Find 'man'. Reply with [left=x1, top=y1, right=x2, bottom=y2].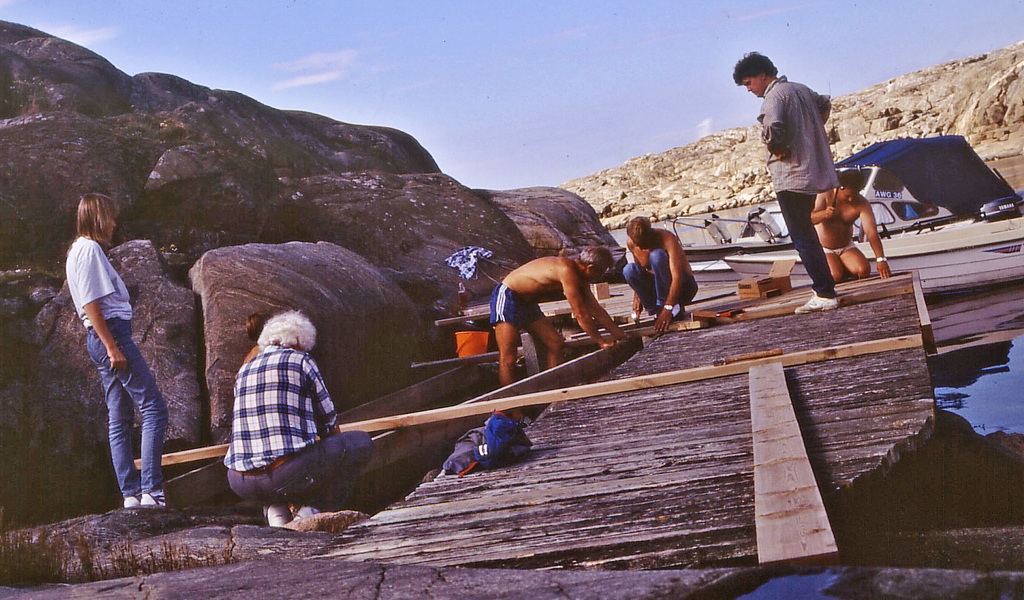
[left=223, top=309, right=372, bottom=524].
